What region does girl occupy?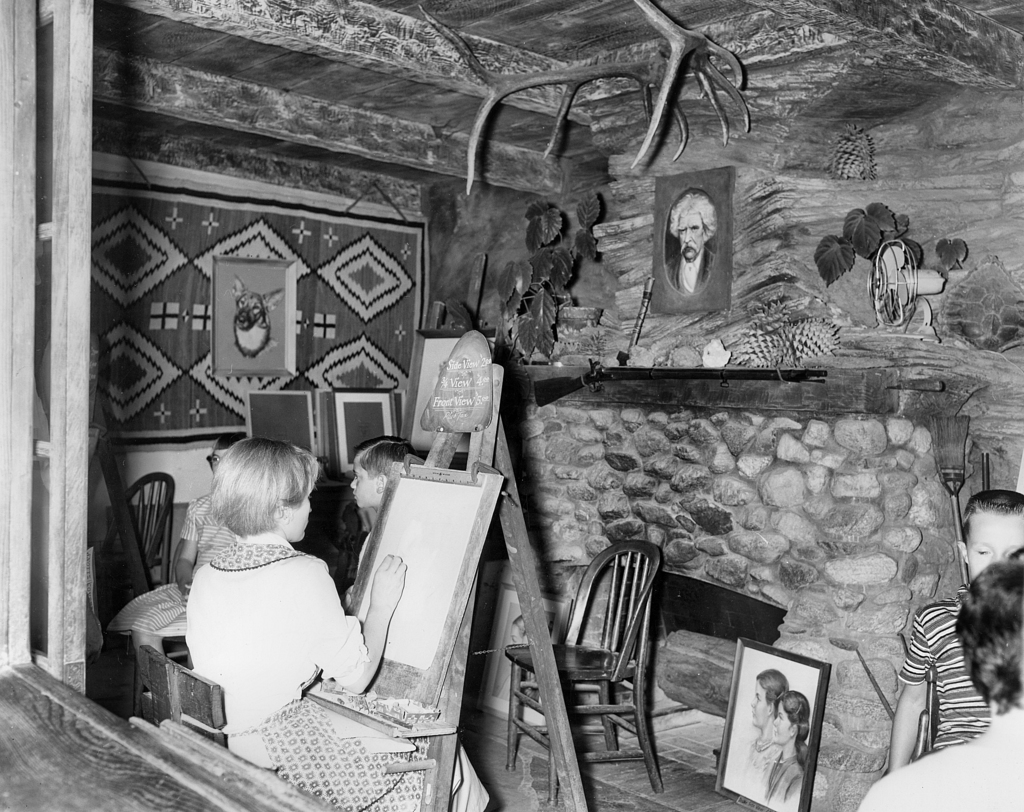
pyautogui.locateOnScreen(179, 437, 490, 811).
